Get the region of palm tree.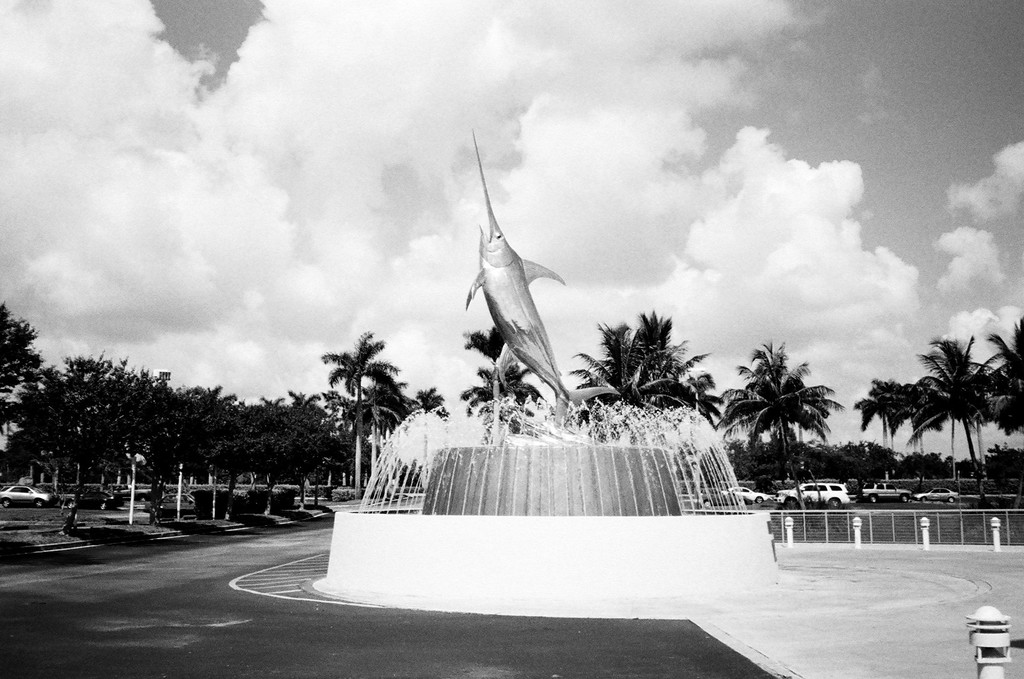
locate(460, 361, 535, 428).
